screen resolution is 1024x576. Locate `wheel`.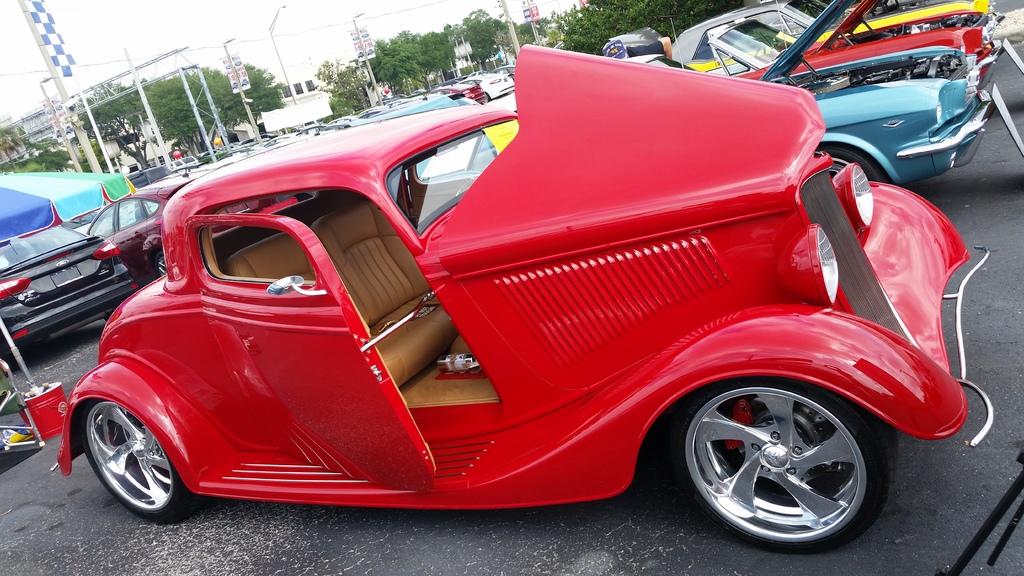
x1=812 y1=143 x2=886 y2=185.
